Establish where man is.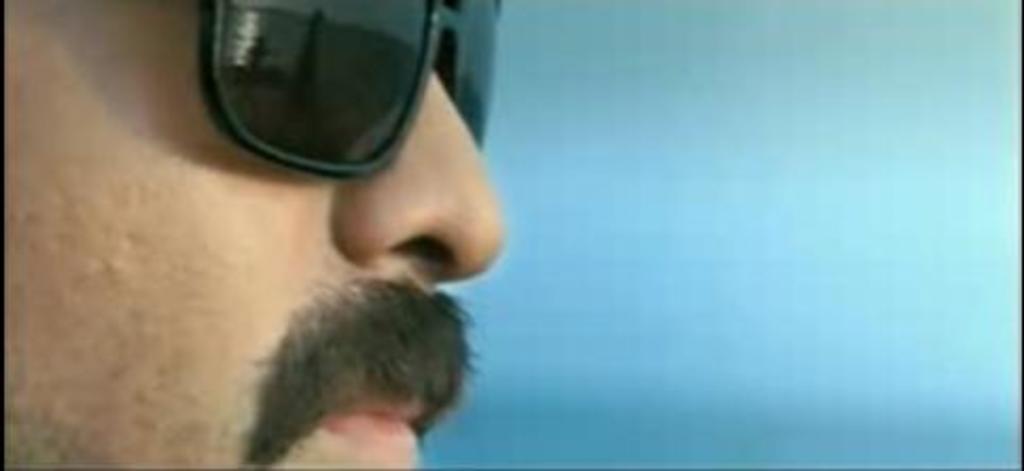
Established at (left=61, top=0, right=594, bottom=465).
